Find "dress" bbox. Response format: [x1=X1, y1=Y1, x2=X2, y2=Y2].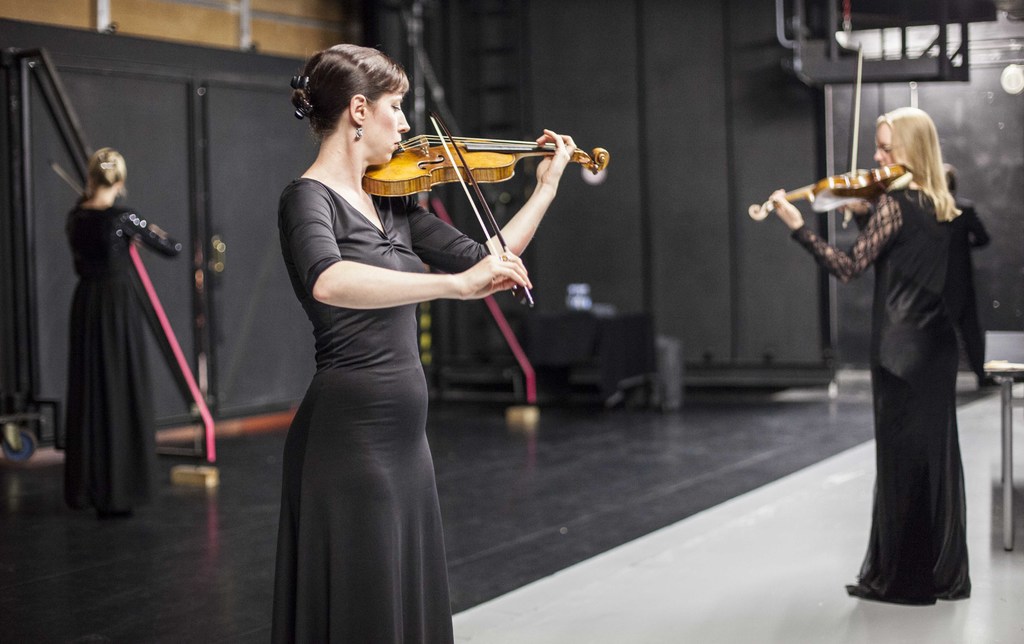
[x1=271, y1=117, x2=465, y2=624].
